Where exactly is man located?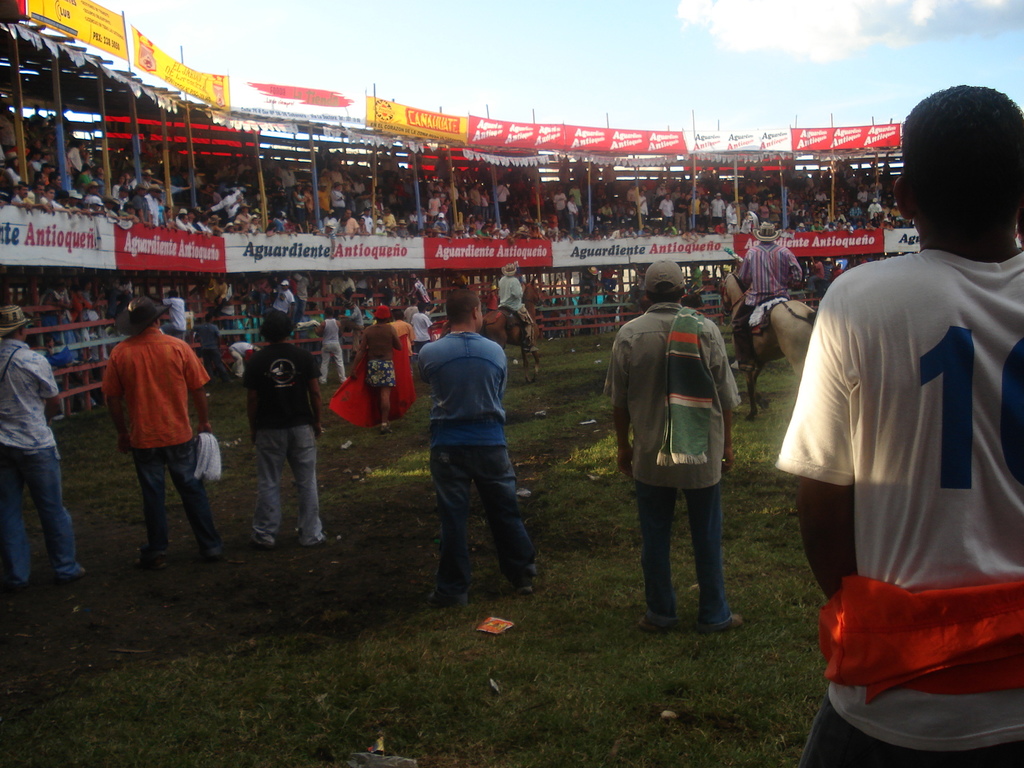
Its bounding box is l=602, t=260, r=742, b=631.
